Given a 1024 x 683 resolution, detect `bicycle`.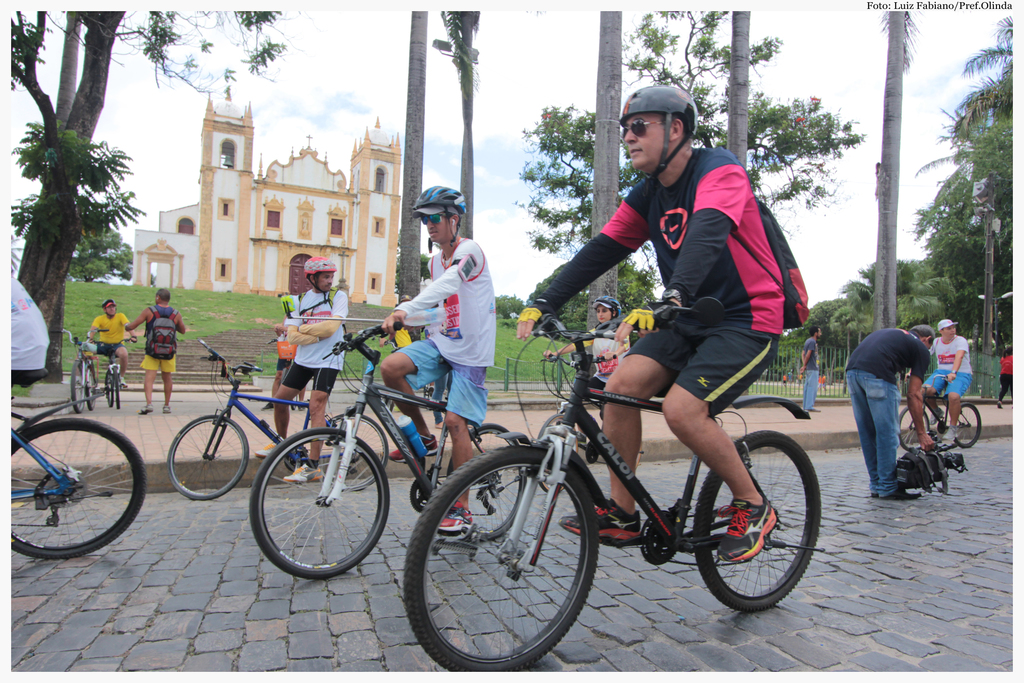
[left=55, top=329, right=110, bottom=409].
